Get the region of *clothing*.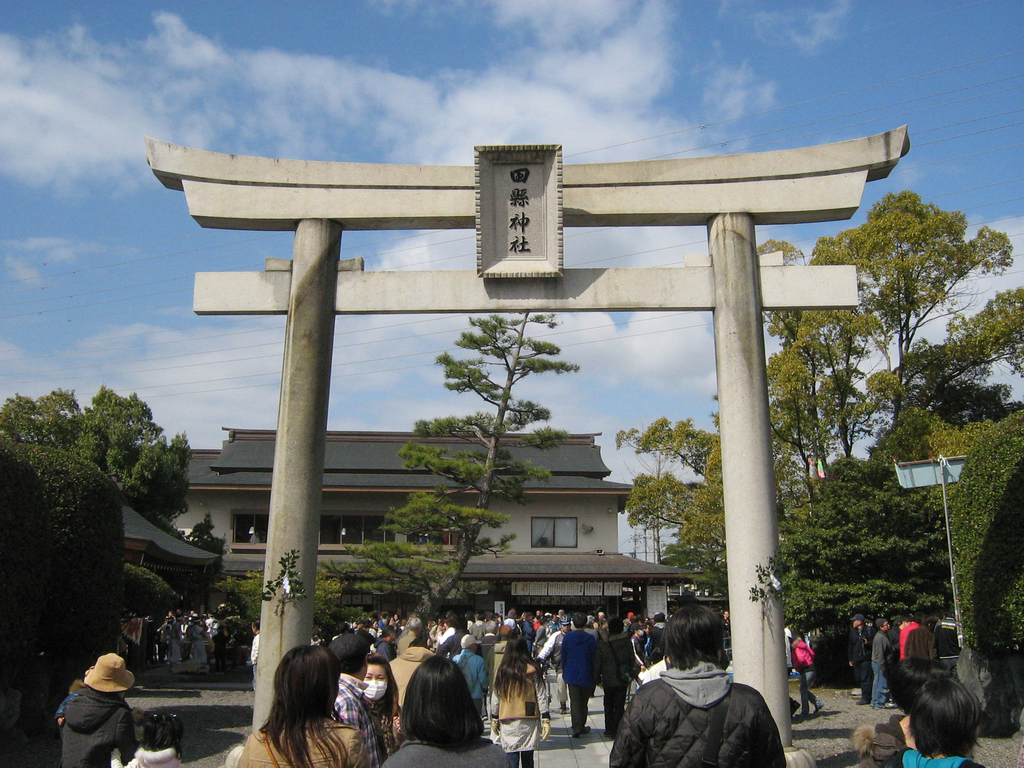
bbox=[597, 636, 633, 719].
